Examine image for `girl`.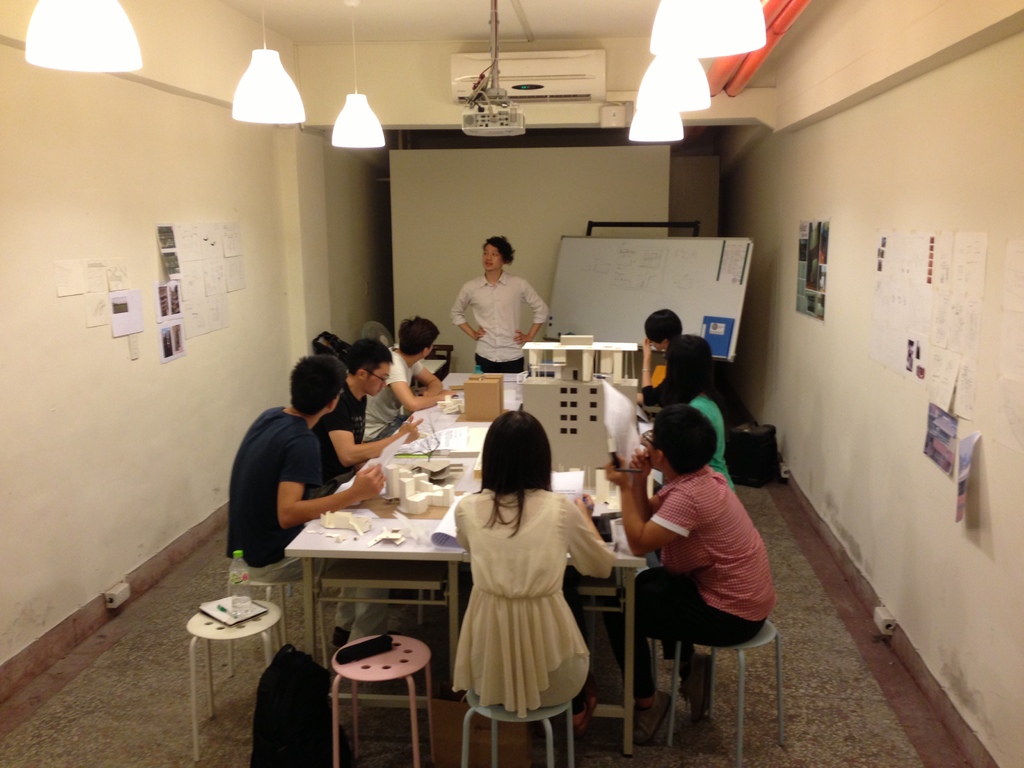
Examination result: <box>446,236,548,375</box>.
